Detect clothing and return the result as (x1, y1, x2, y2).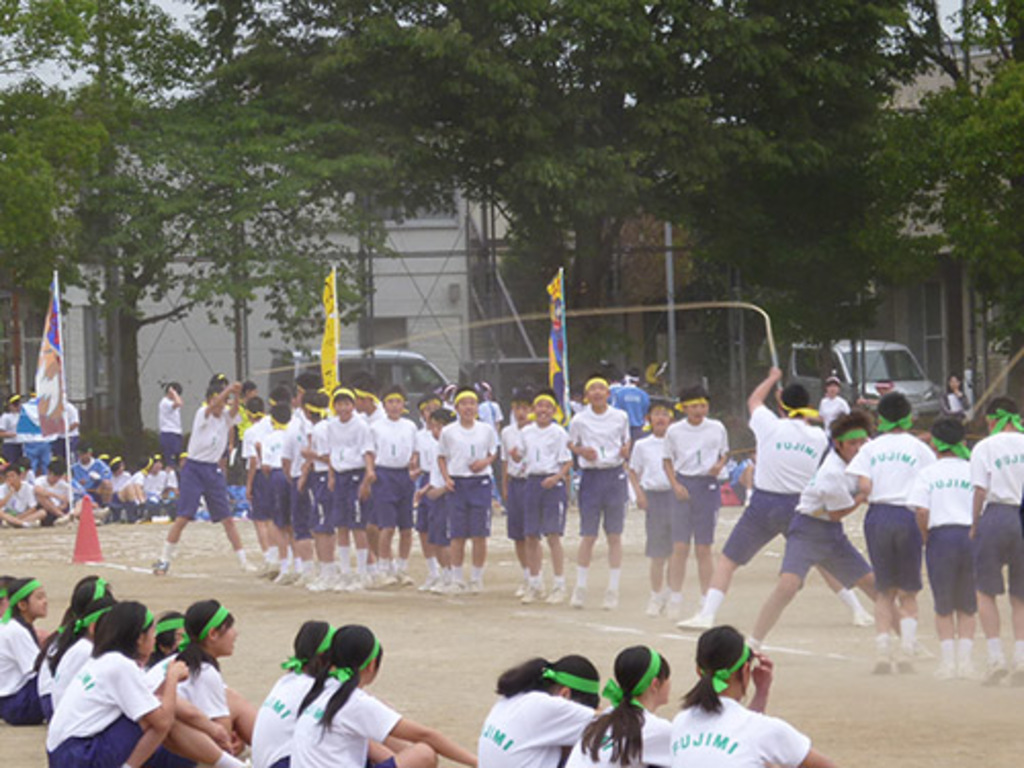
(0, 608, 59, 719).
